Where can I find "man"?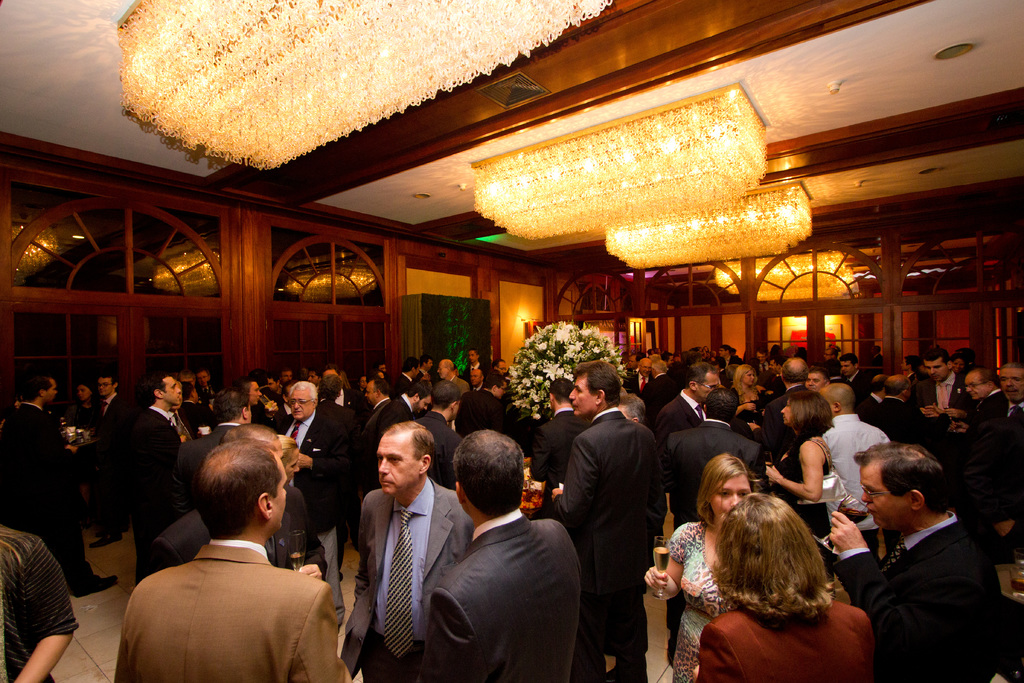
You can find it at 391,355,422,394.
